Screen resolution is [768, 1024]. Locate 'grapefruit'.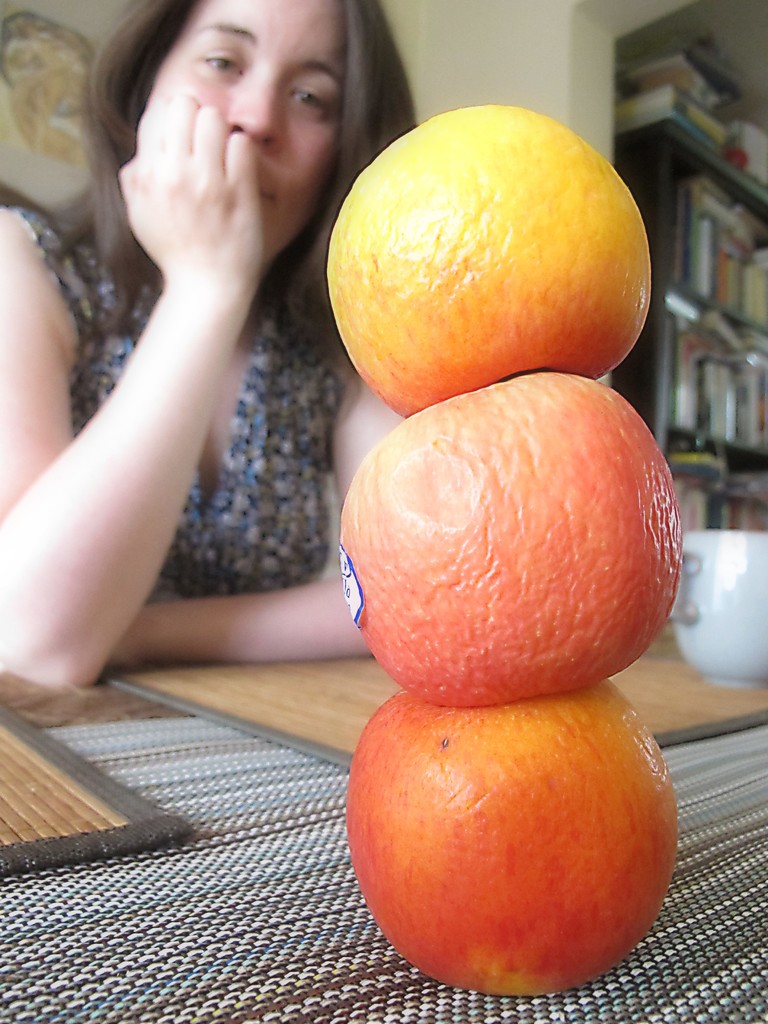
left=332, top=372, right=684, bottom=706.
